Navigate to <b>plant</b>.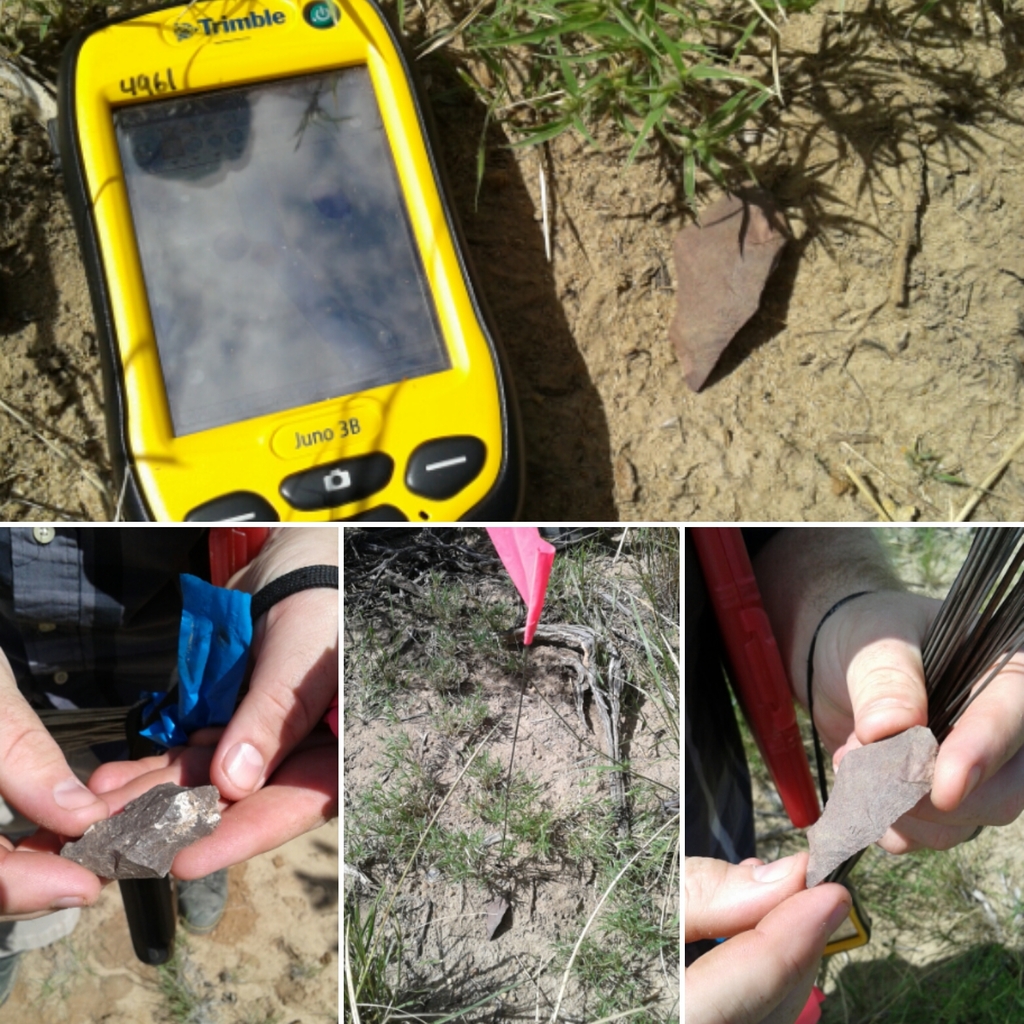
Navigation target: (0,0,1023,231).
